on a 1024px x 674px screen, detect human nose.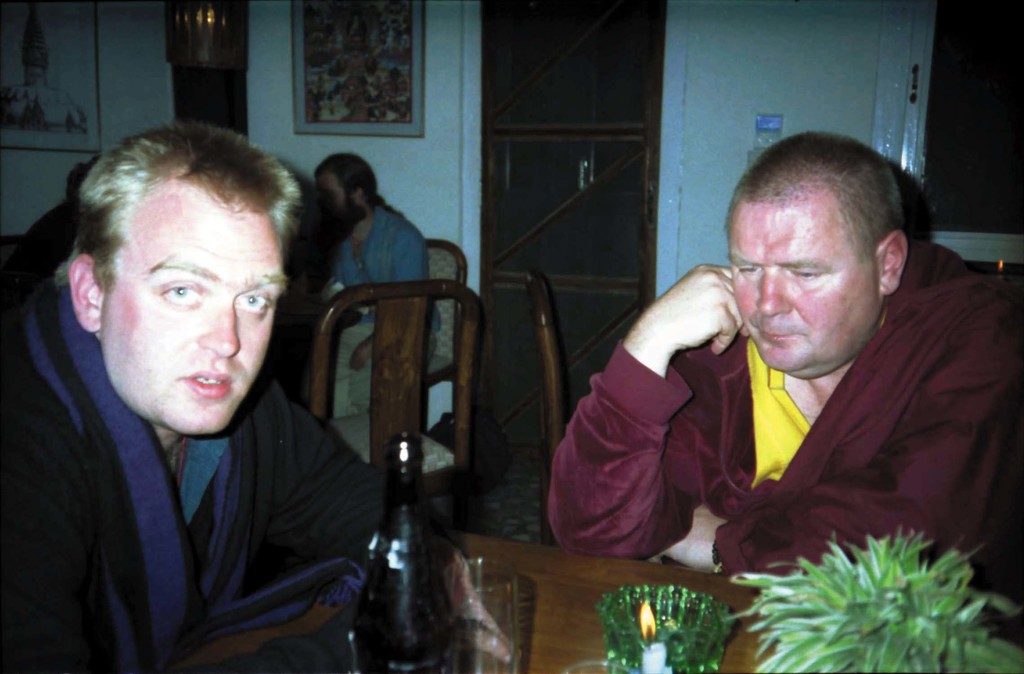
[x1=757, y1=275, x2=789, y2=315].
